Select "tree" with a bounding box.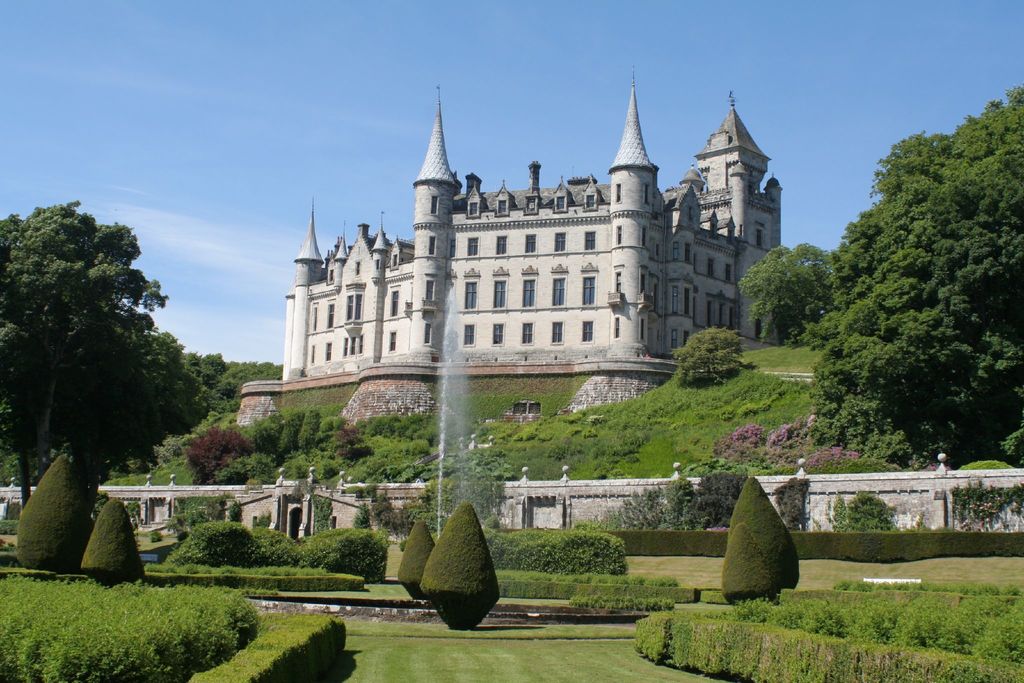
(254, 416, 278, 446).
